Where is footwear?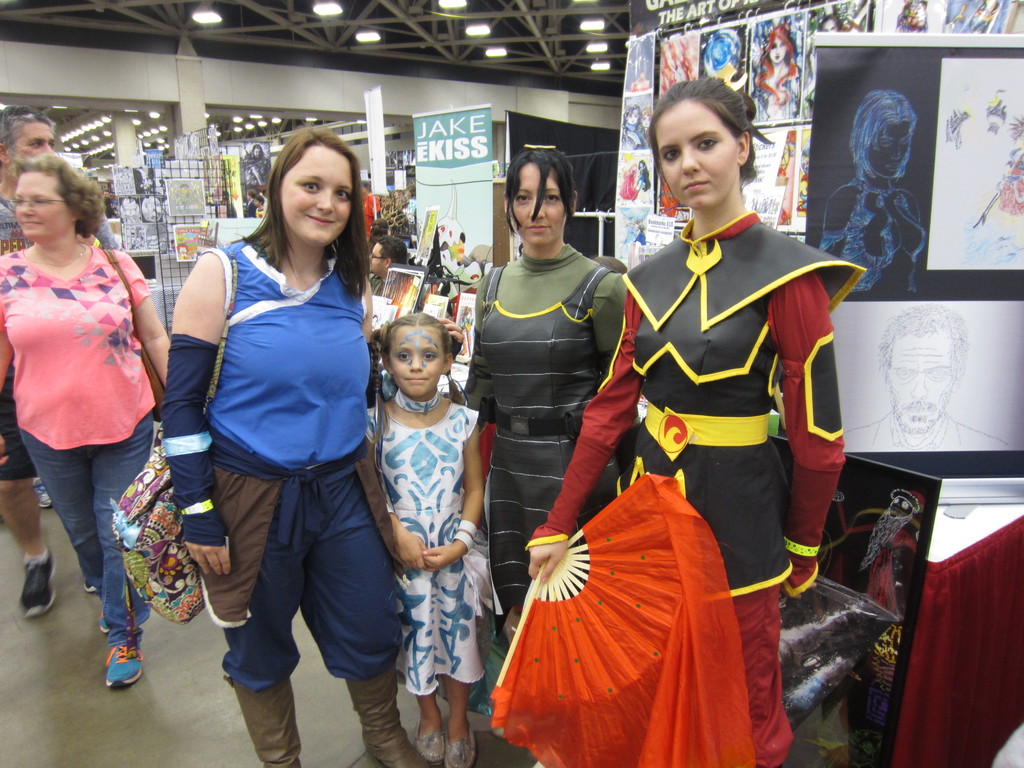
Rect(34, 479, 52, 508).
